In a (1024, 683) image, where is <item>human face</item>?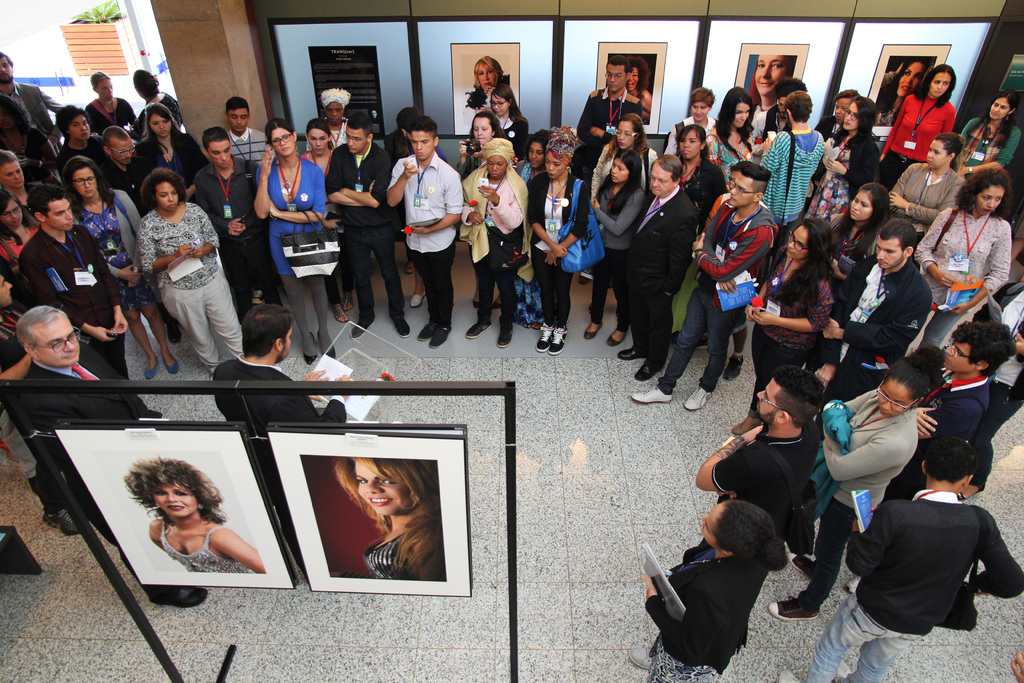
l=347, t=129, r=364, b=152.
